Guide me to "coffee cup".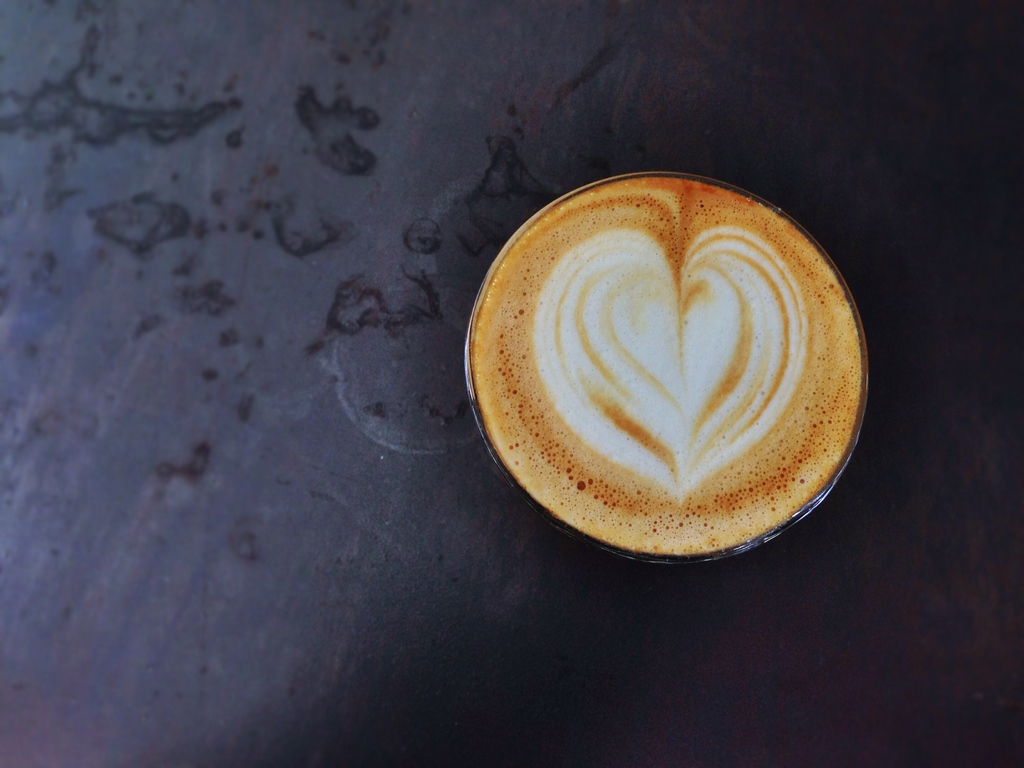
Guidance: 463,172,871,567.
